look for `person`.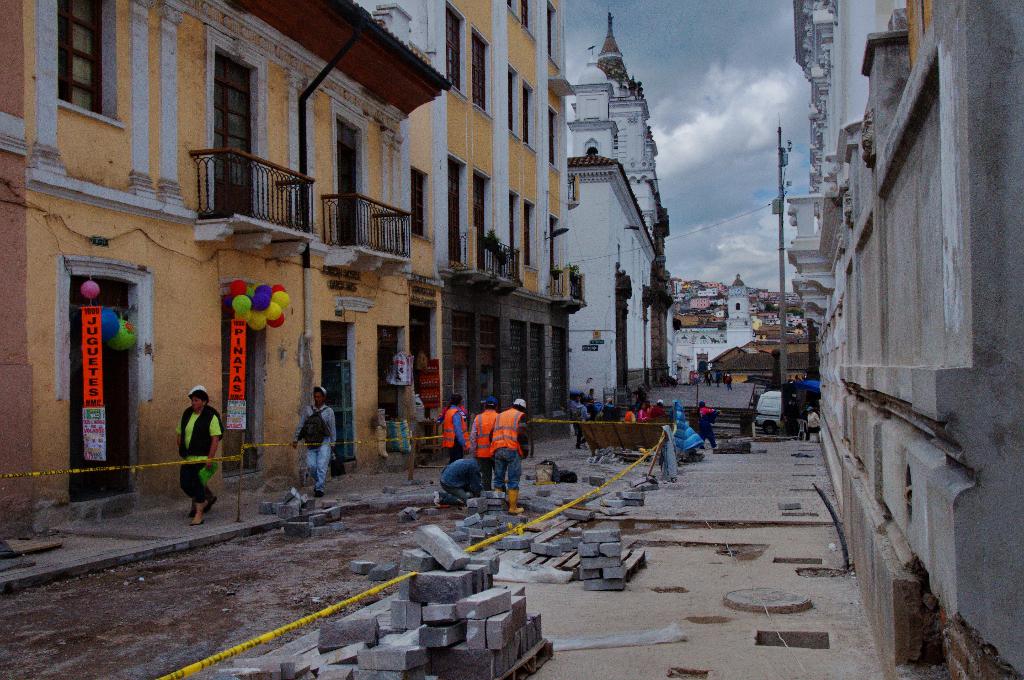
Found: box(443, 393, 470, 460).
